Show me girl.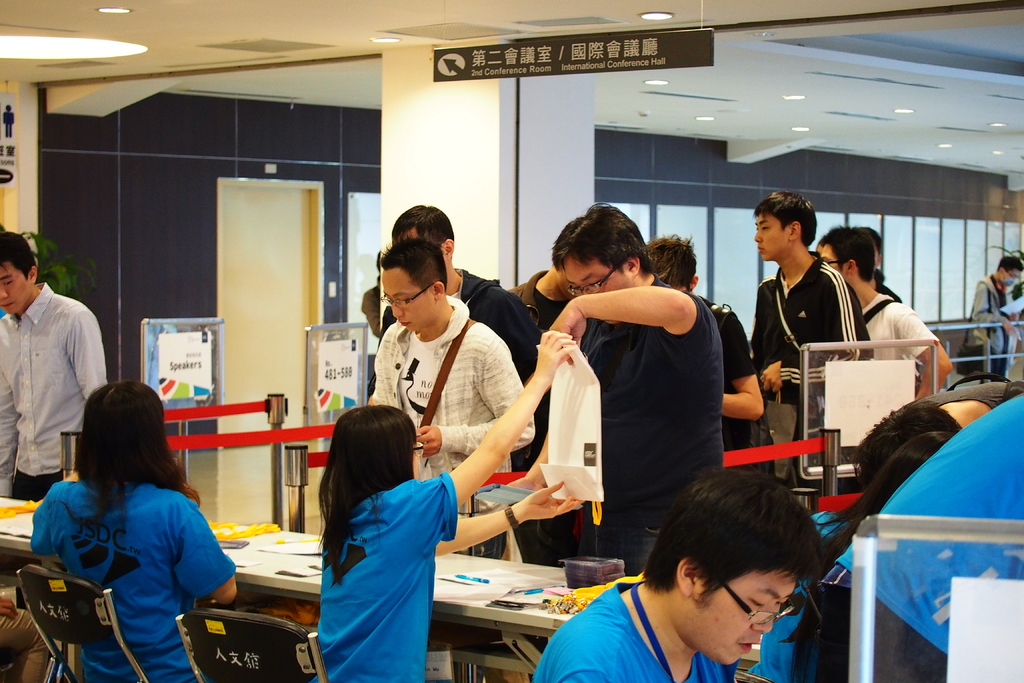
girl is here: <box>310,340,572,678</box>.
